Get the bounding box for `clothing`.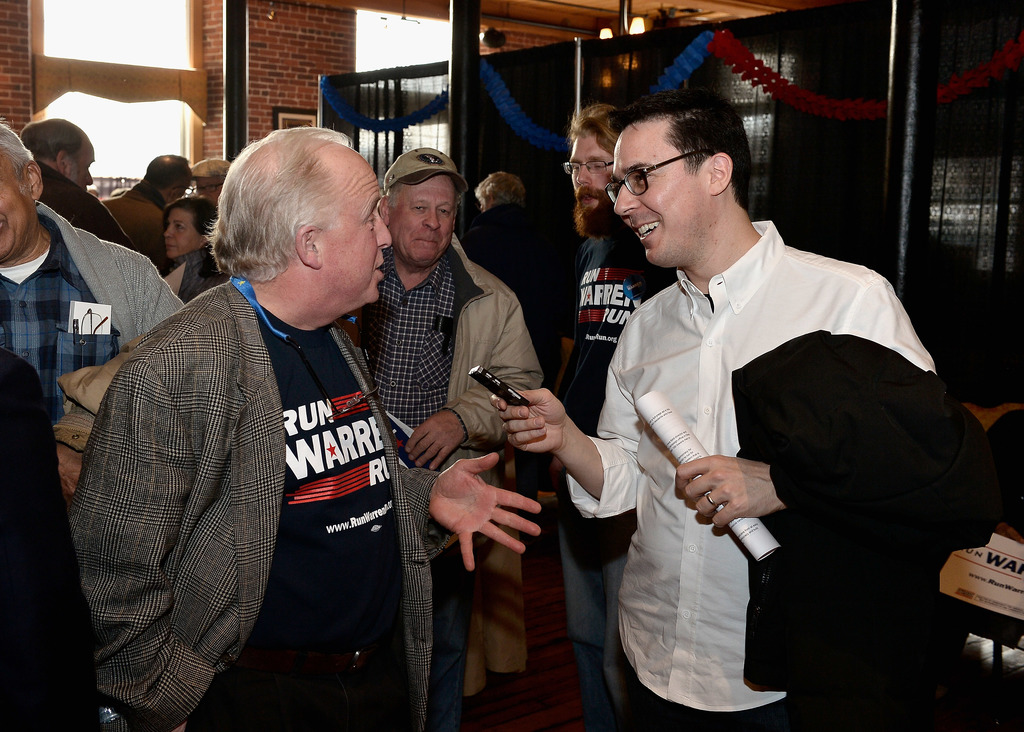
bbox=(58, 275, 445, 731).
